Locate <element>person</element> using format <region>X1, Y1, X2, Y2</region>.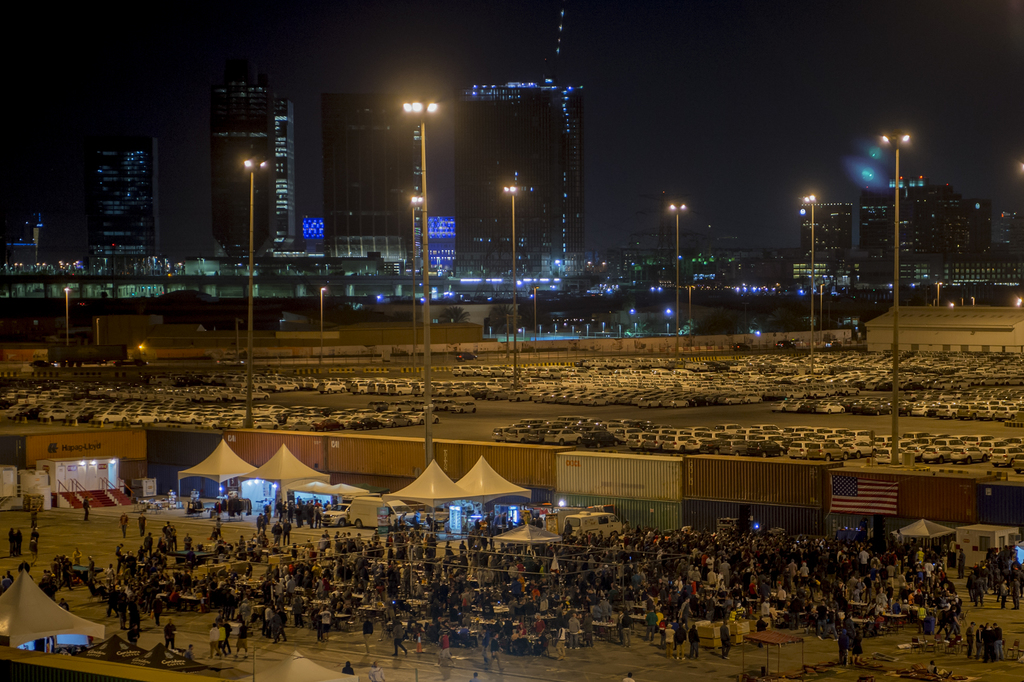
<region>369, 662, 385, 681</region>.
